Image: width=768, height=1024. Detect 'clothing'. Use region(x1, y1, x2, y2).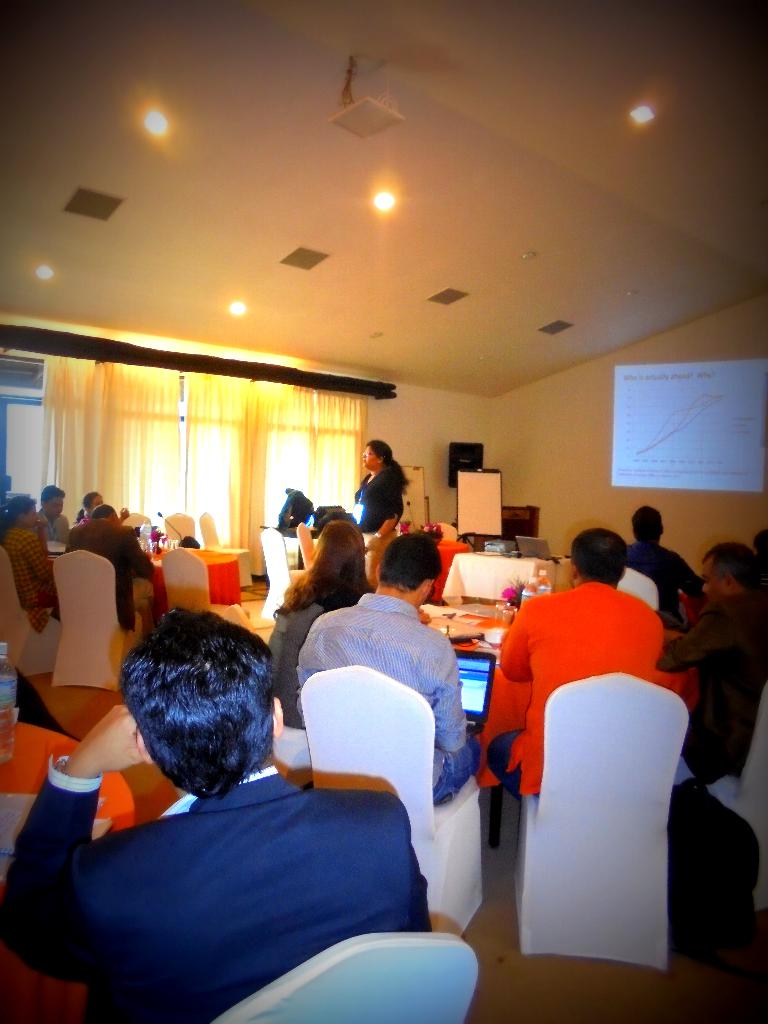
region(627, 524, 702, 630).
